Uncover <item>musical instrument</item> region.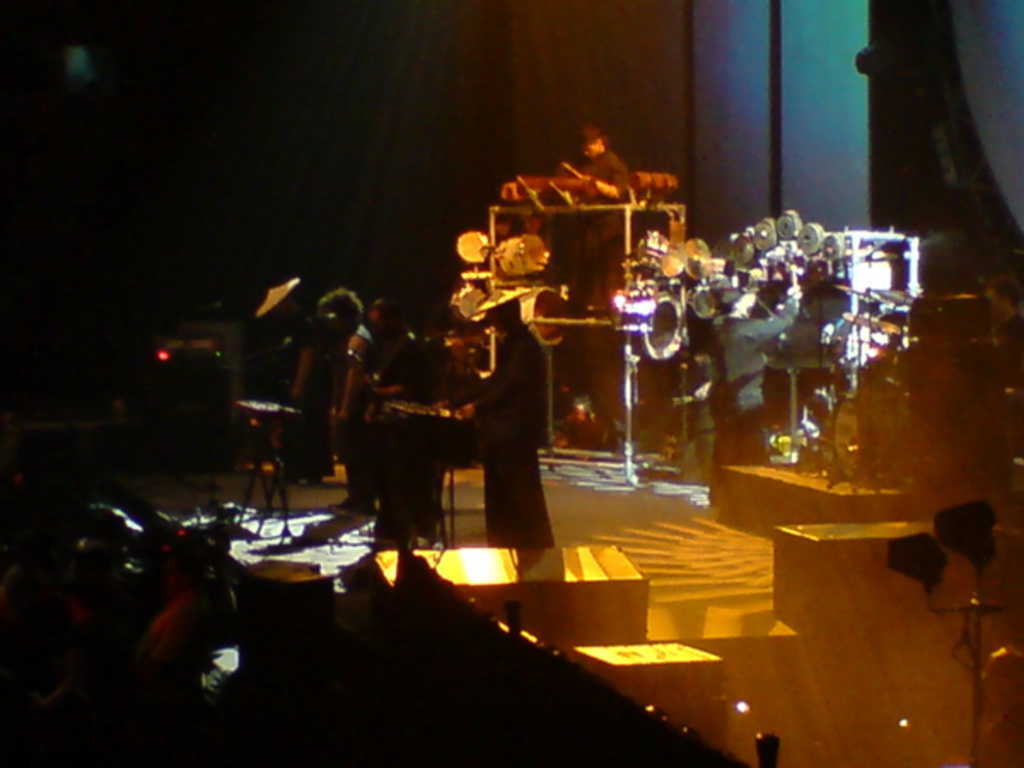
Uncovered: x1=517, y1=288, x2=579, y2=345.
